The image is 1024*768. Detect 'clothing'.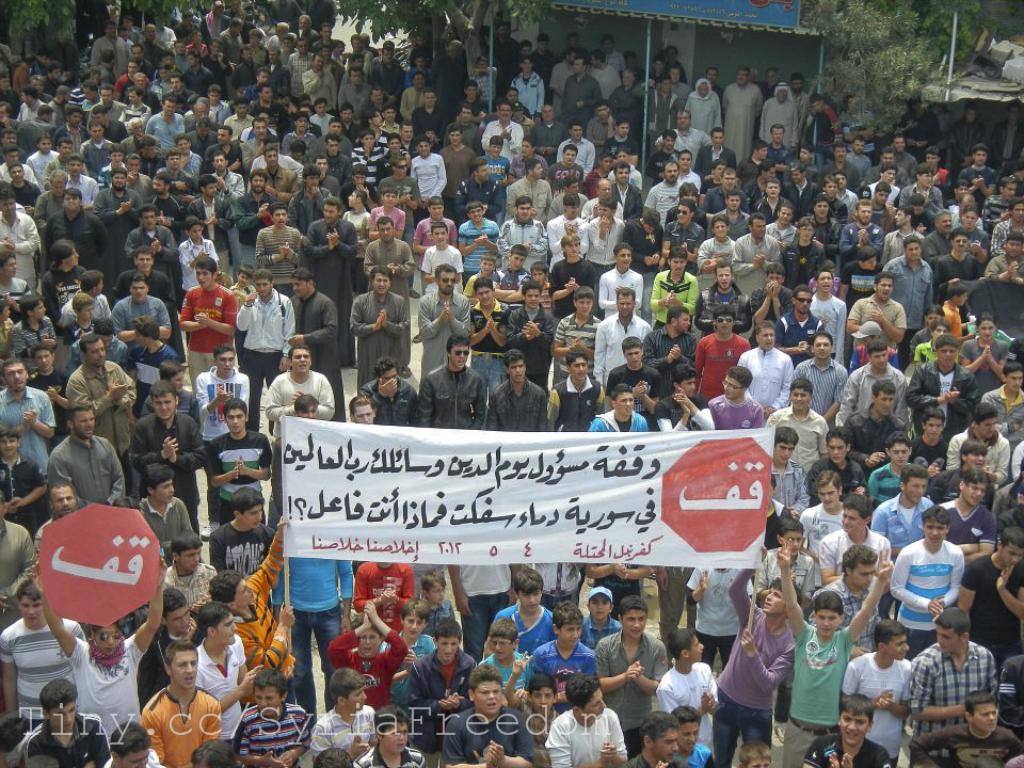
Detection: locate(651, 271, 700, 333).
